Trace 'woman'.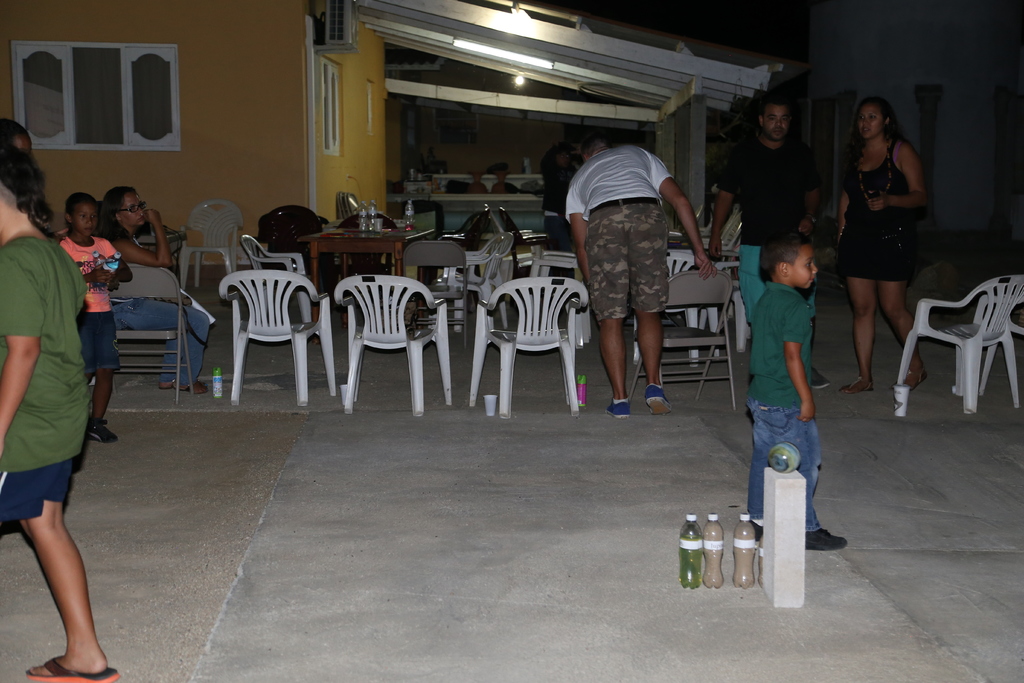
Traced to [90, 185, 213, 402].
